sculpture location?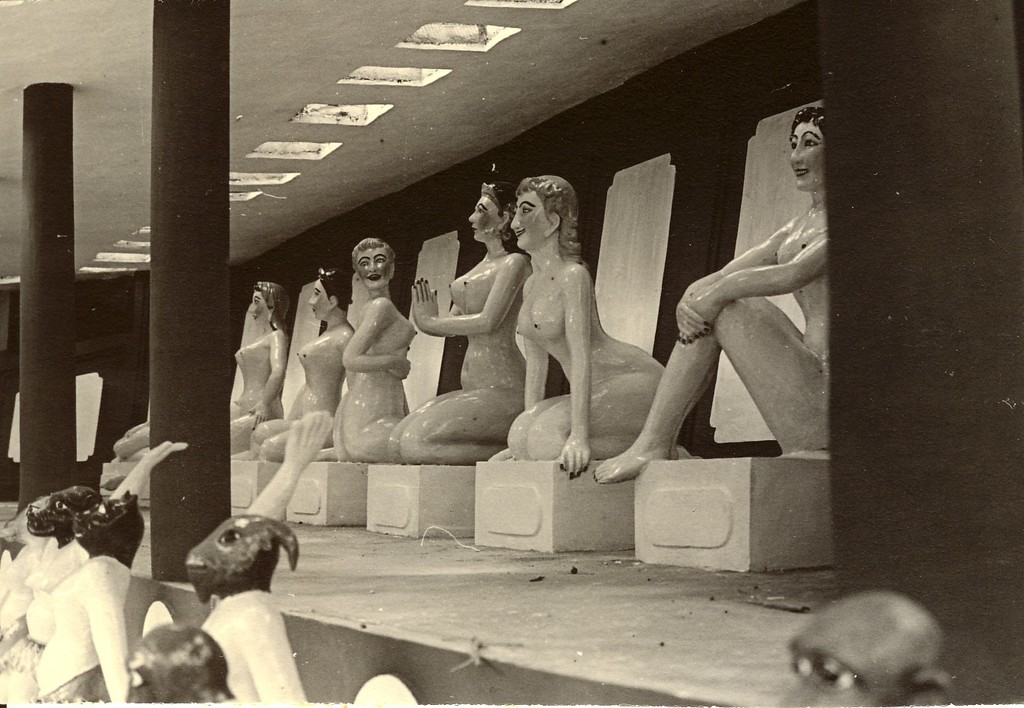
(225, 280, 285, 450)
